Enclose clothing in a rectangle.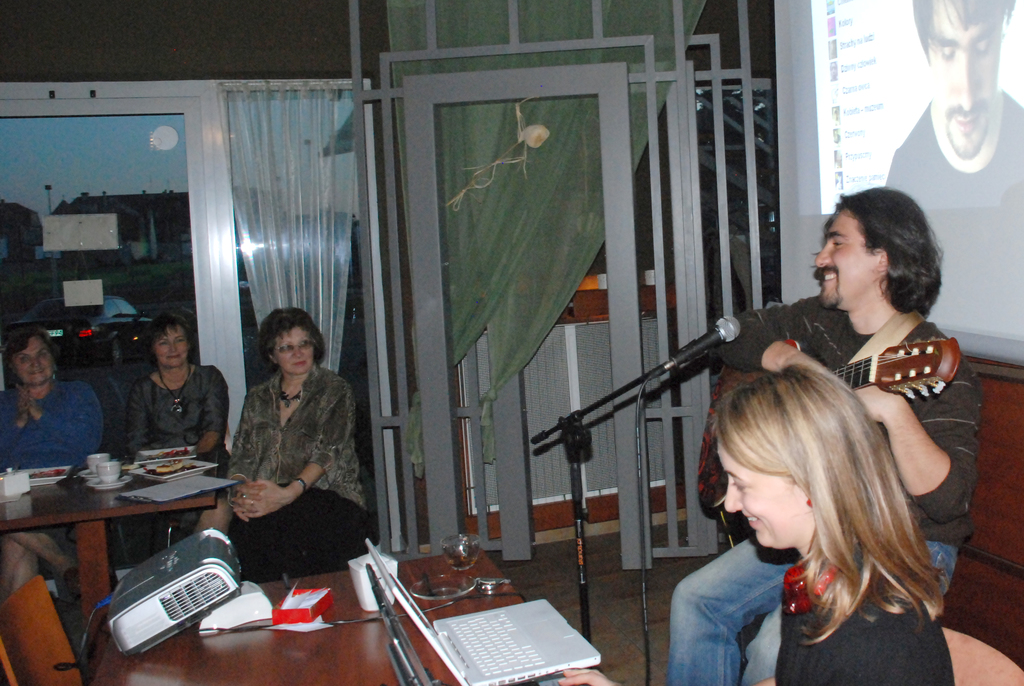
[0, 375, 106, 610].
